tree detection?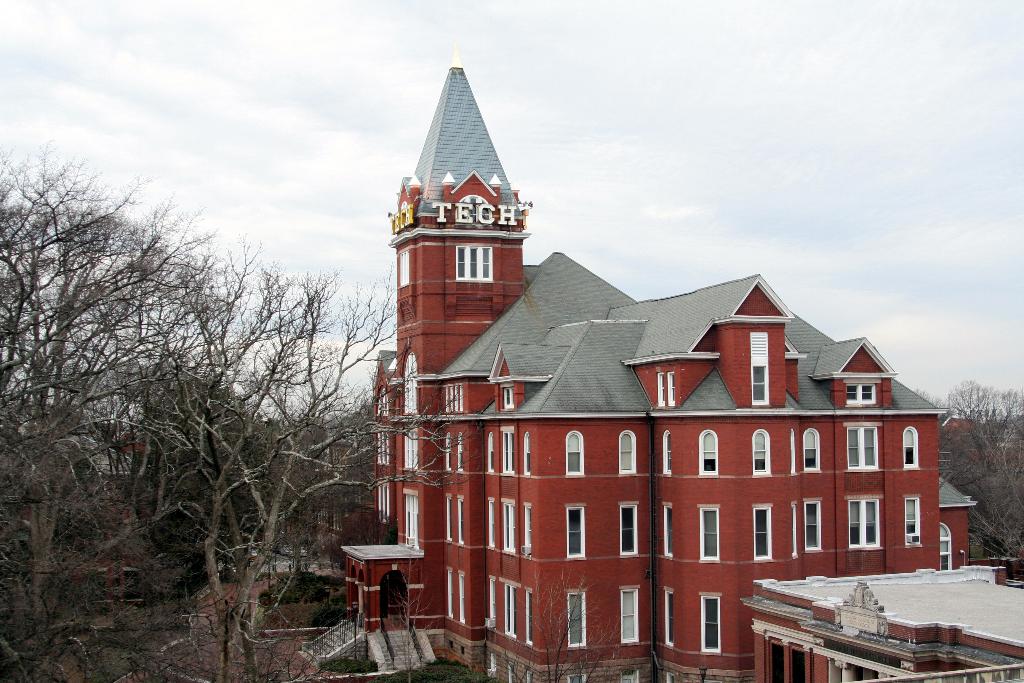
[938,377,1023,588]
